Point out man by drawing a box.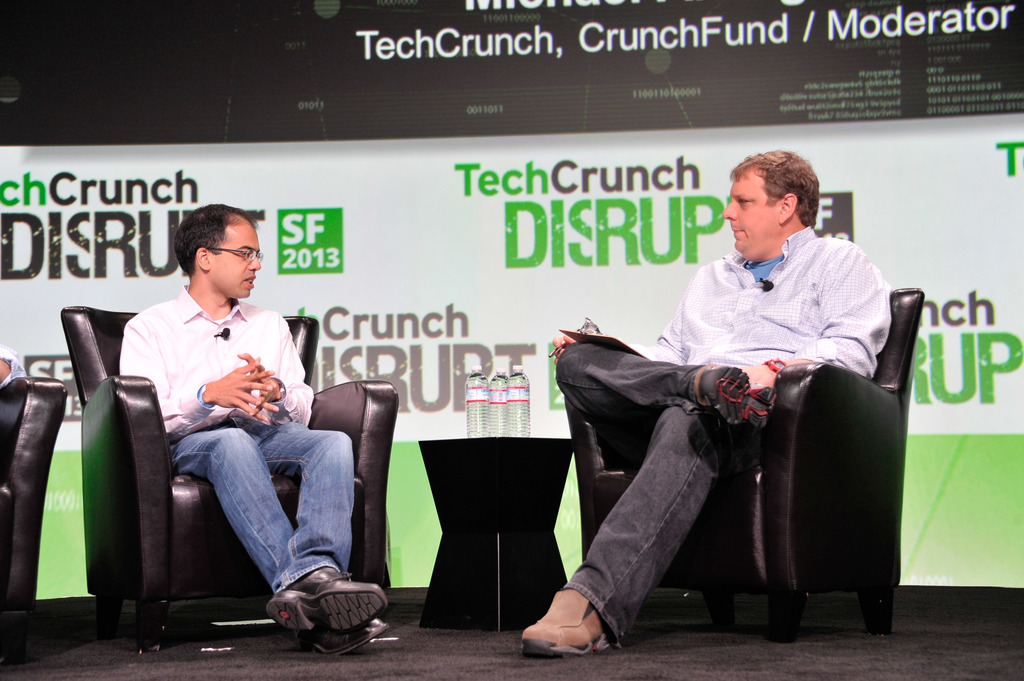
BBox(513, 144, 884, 655).
